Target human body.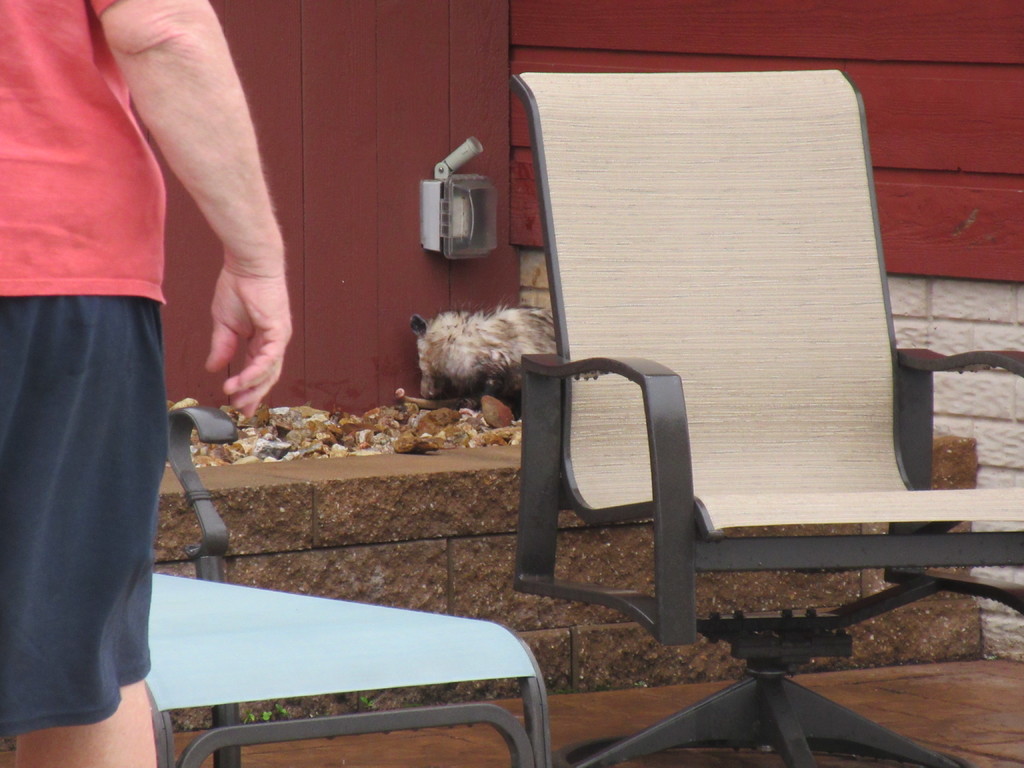
Target region: l=16, t=0, r=283, b=699.
